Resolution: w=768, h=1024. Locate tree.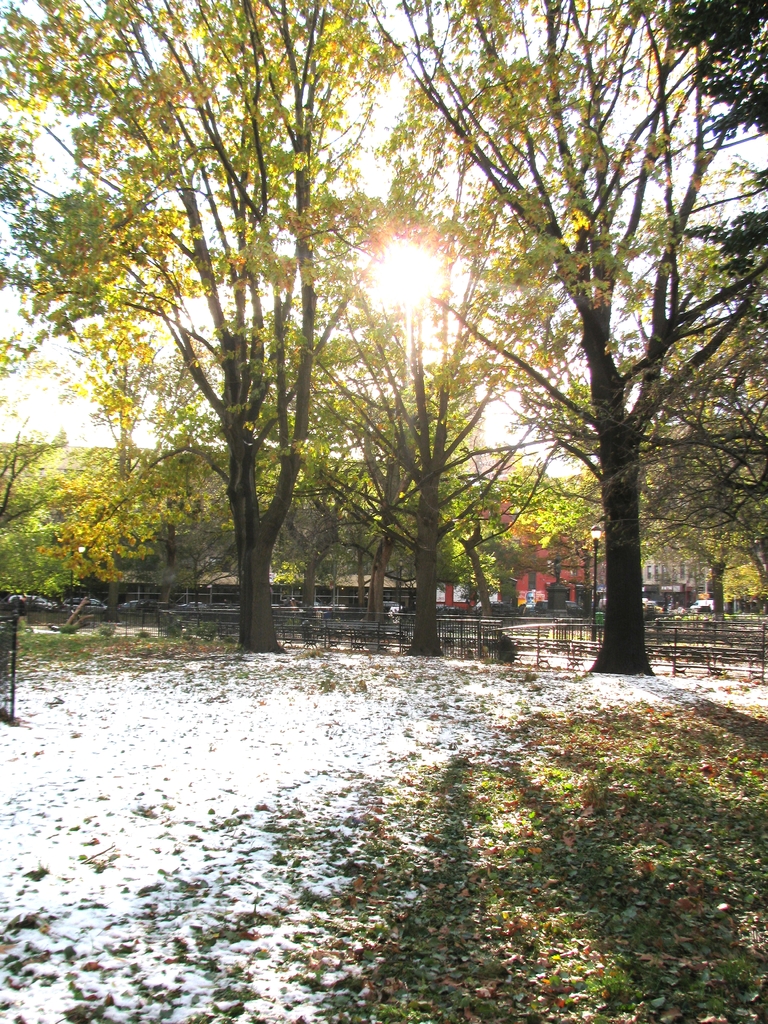
left=259, top=300, right=541, bottom=646.
